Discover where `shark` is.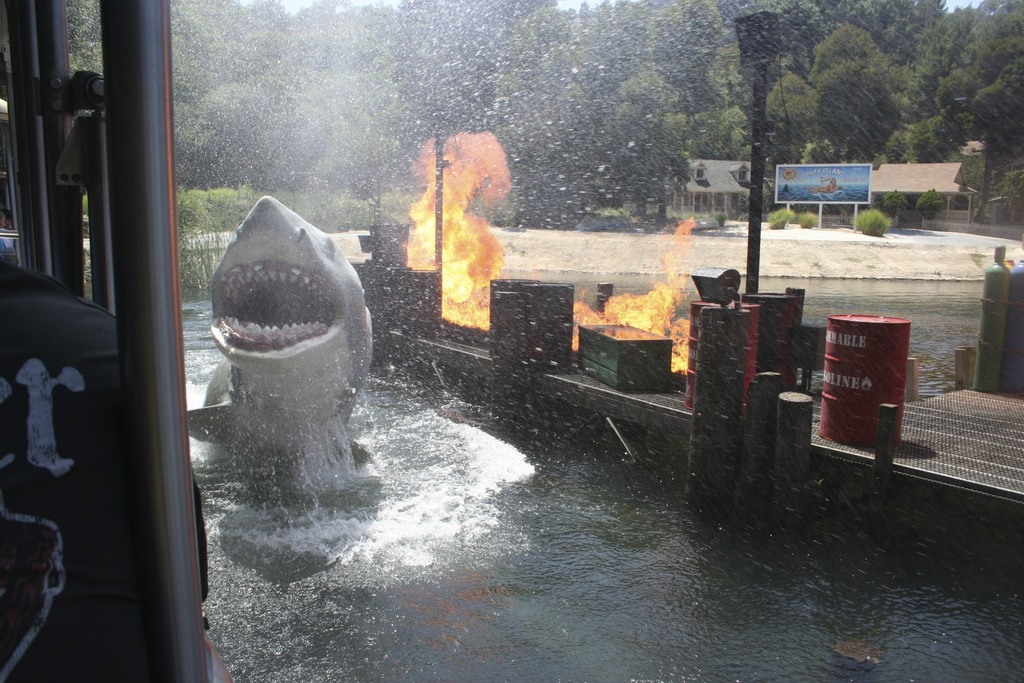
Discovered at detection(192, 186, 389, 513).
